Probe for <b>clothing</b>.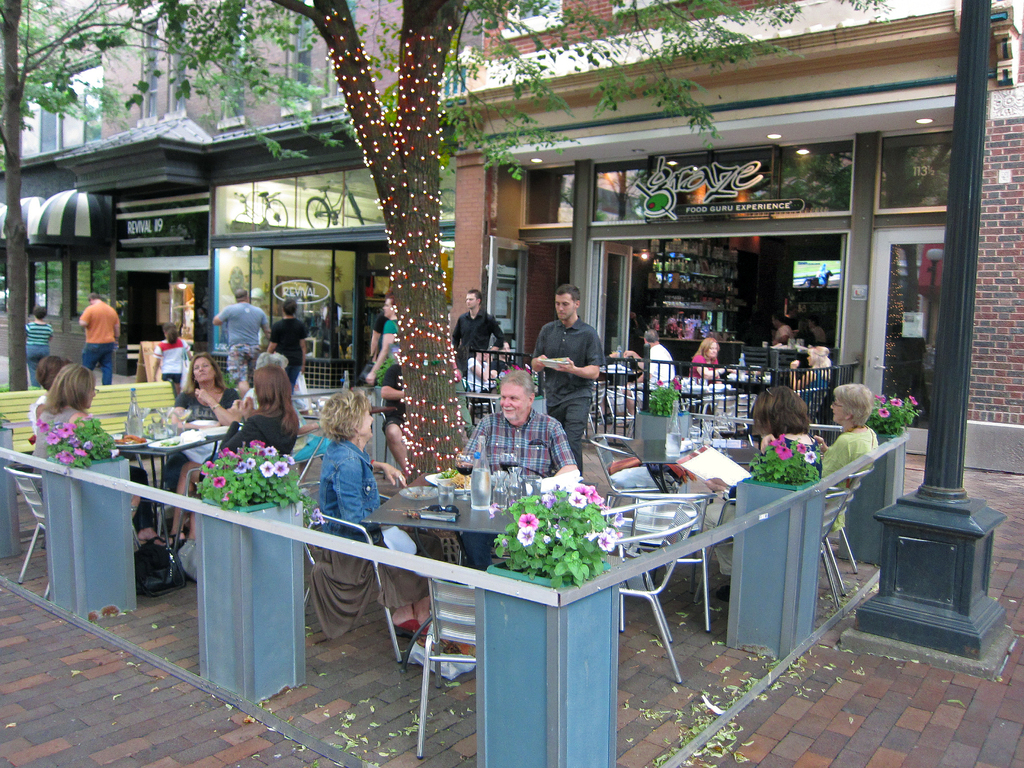
Probe result: 77:302:118:389.
